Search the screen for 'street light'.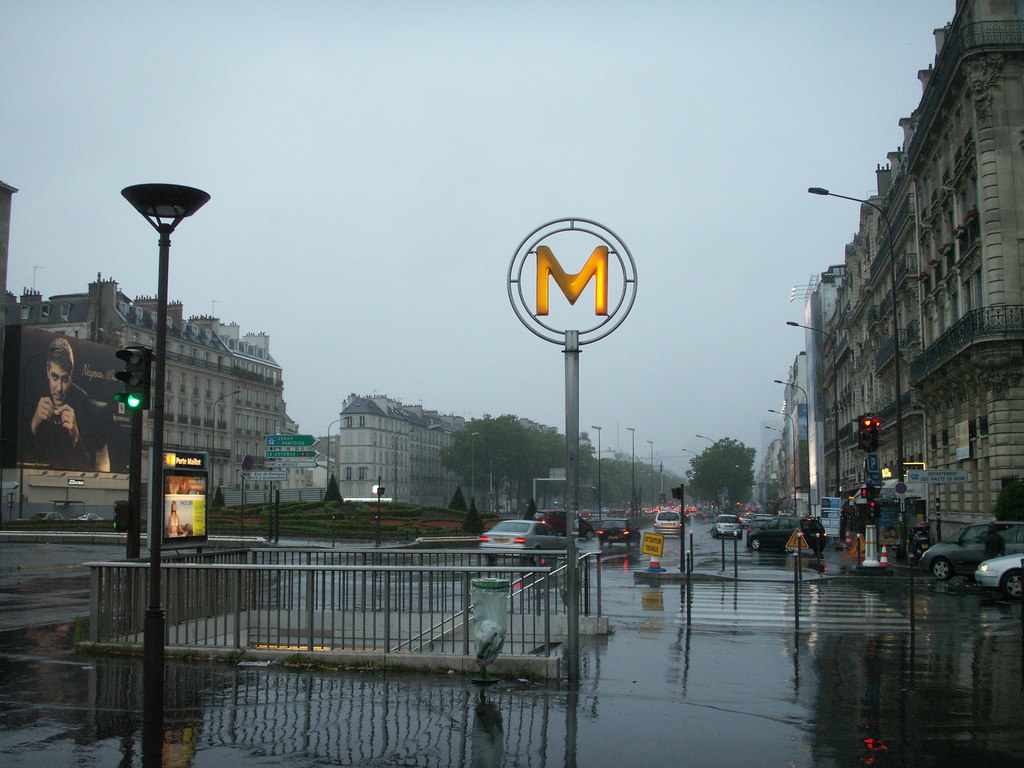
Found at (left=327, top=416, right=351, bottom=491).
